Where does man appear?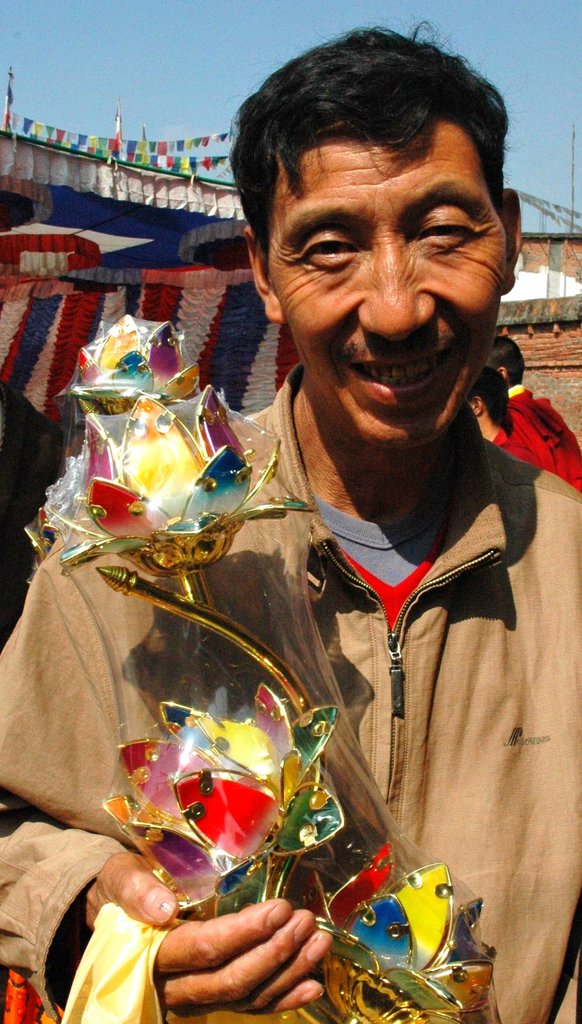
Appears at 465,360,560,470.
